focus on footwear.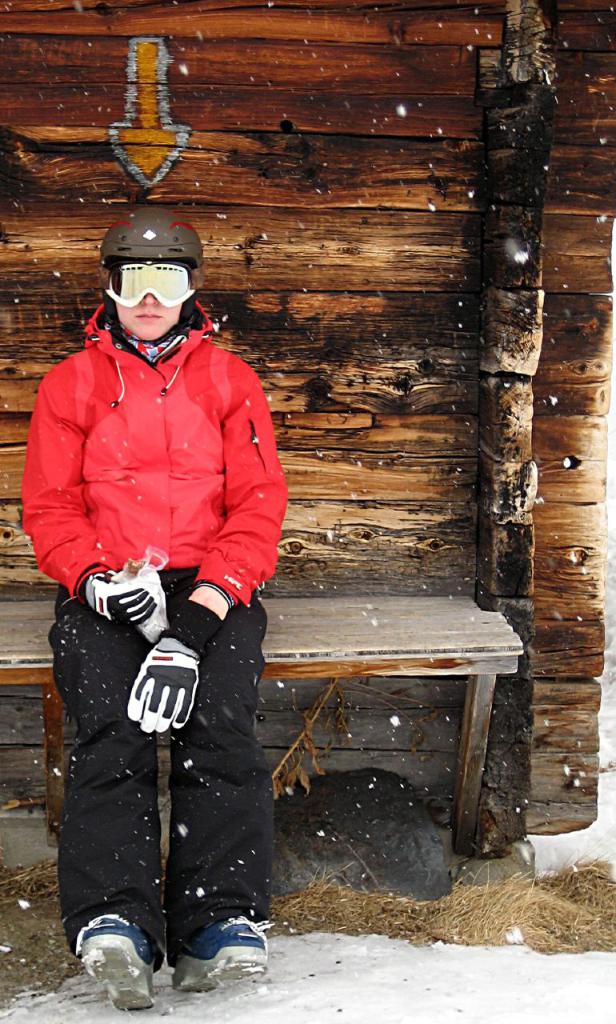
Focused at locate(74, 913, 163, 1014).
